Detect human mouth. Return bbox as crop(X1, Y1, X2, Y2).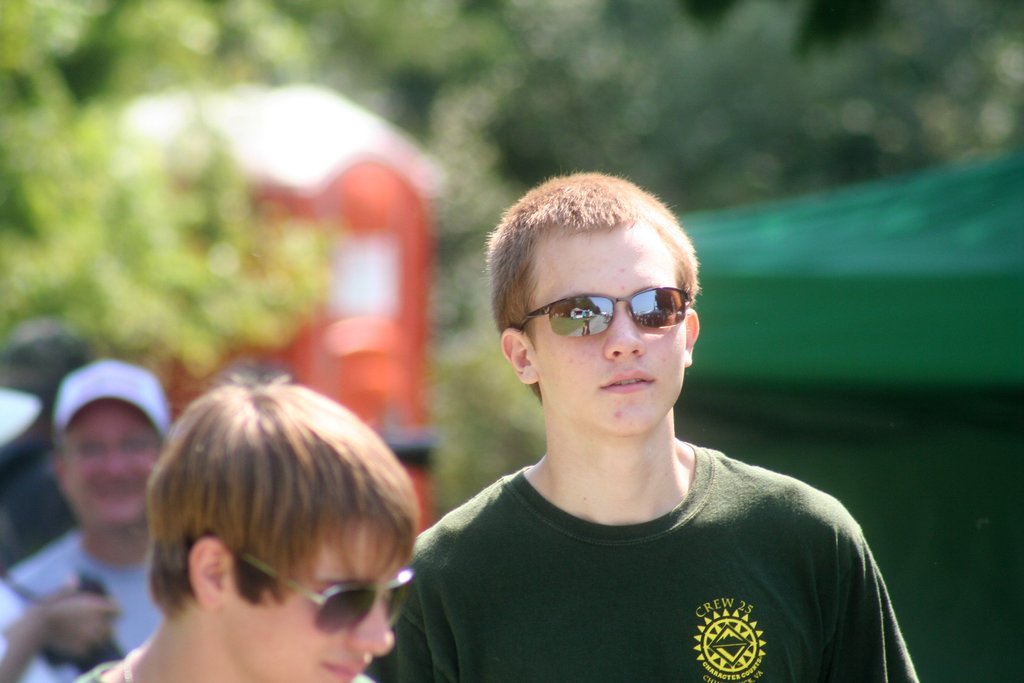
crop(600, 366, 655, 397).
